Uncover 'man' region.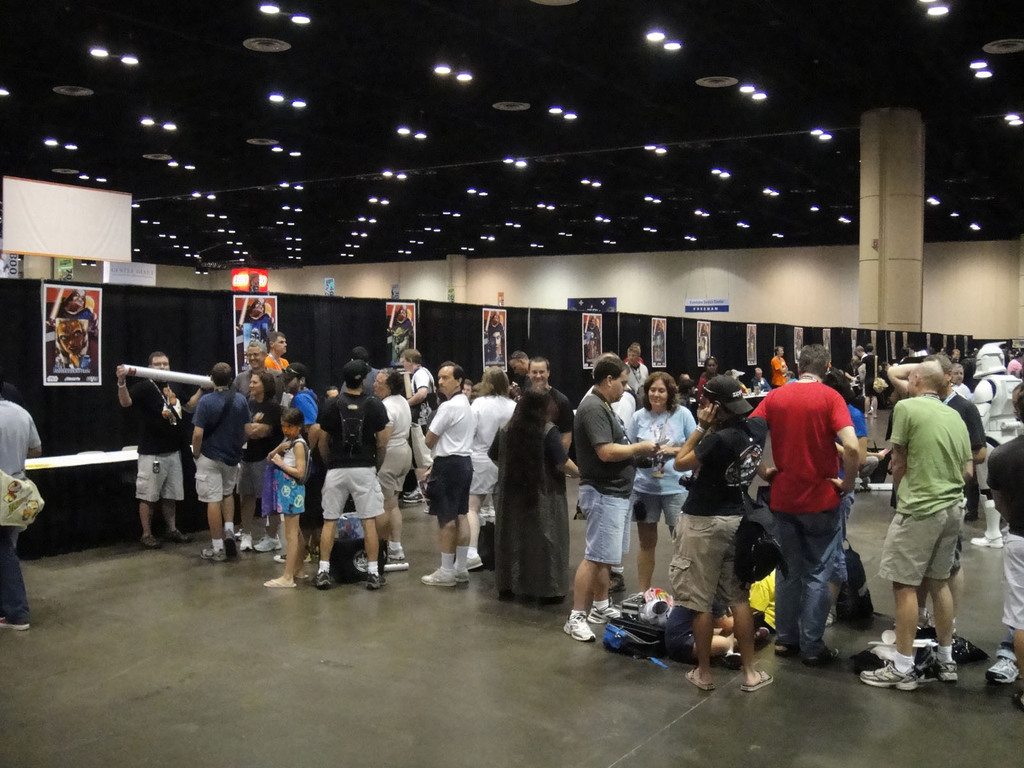
Uncovered: [left=485, top=311, right=508, bottom=347].
